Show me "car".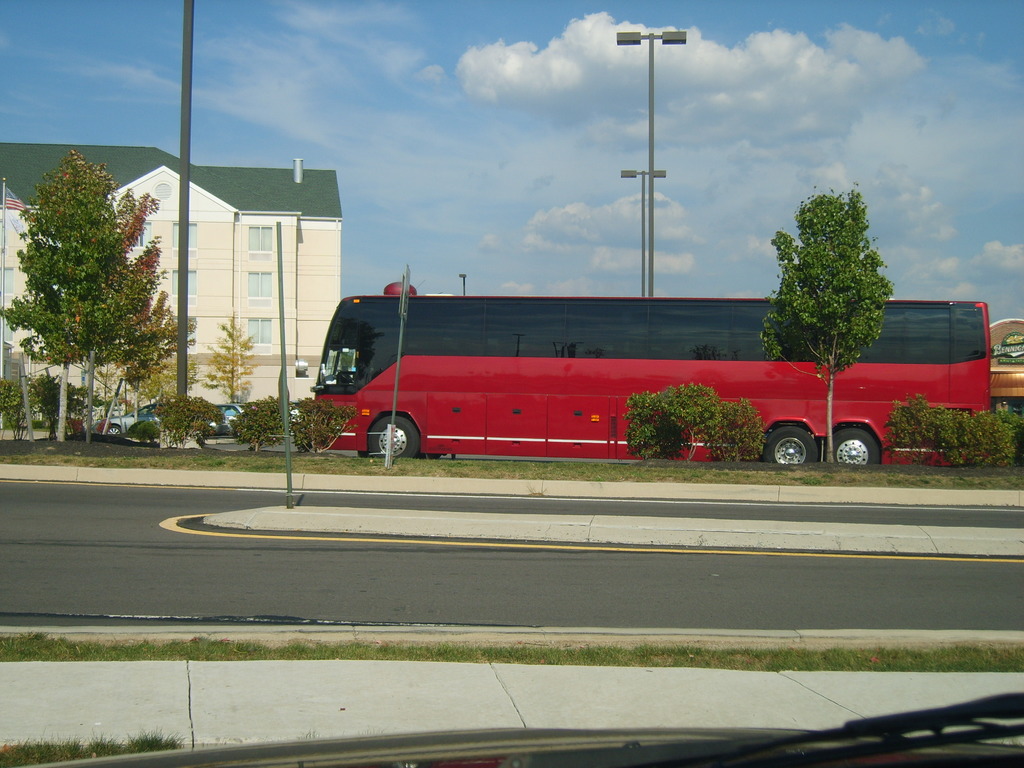
"car" is here: x1=204, y1=398, x2=253, y2=436.
